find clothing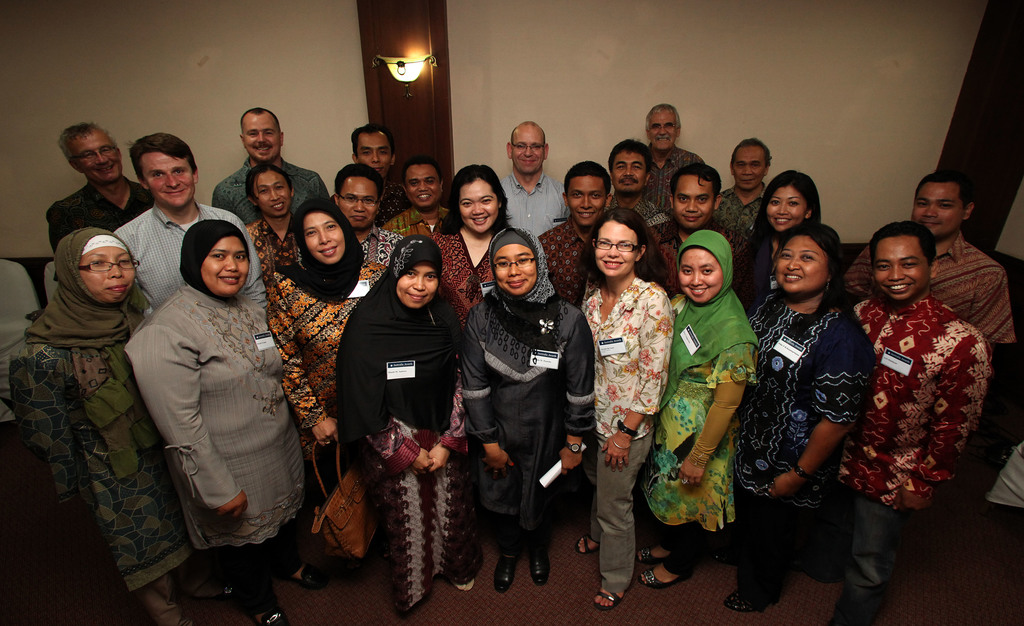
462/282/598/558
